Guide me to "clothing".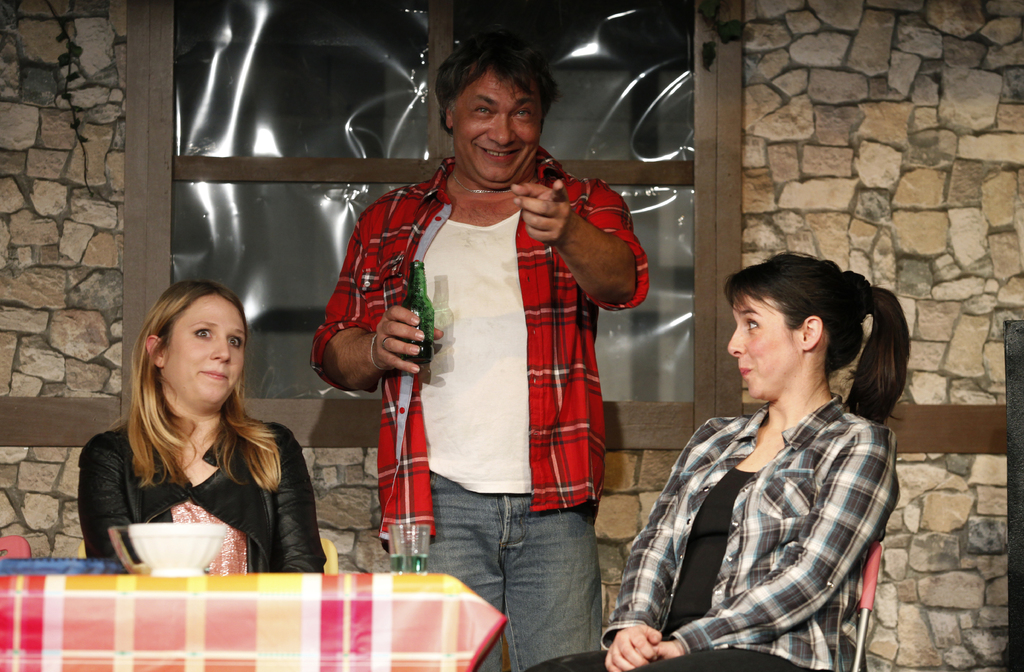
Guidance: crop(548, 391, 900, 671).
